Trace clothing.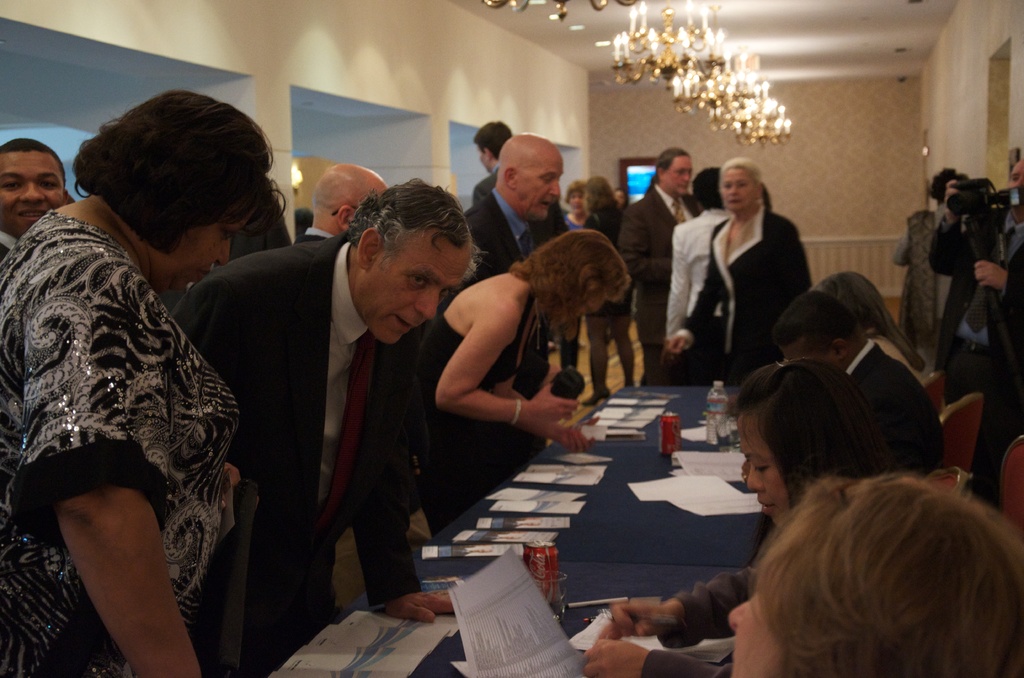
Traced to [x1=293, y1=224, x2=337, y2=245].
